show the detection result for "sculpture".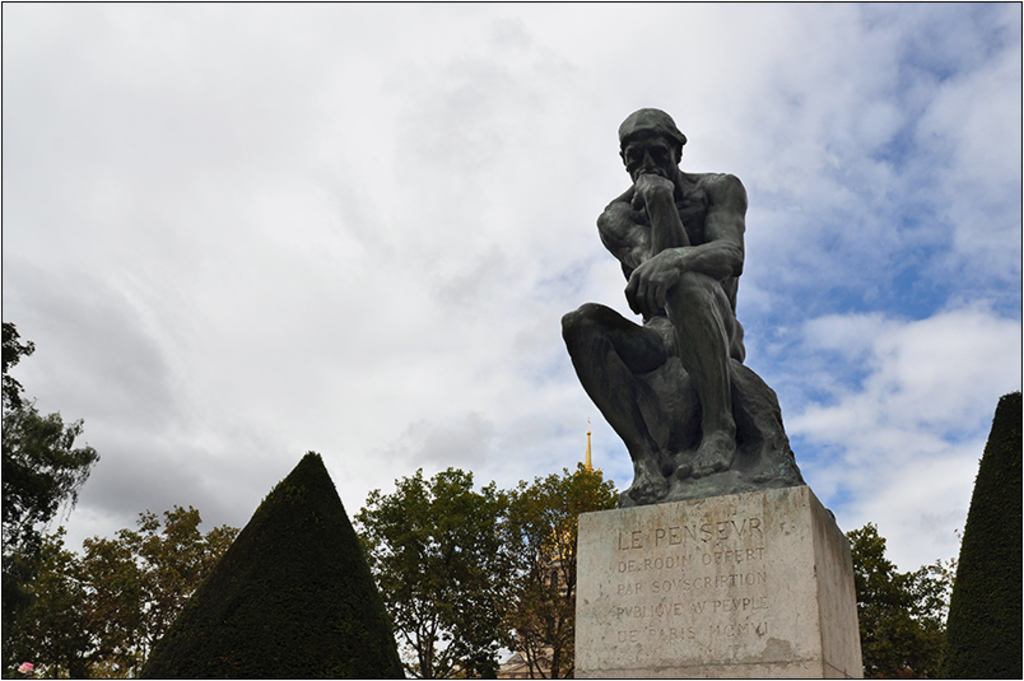
detection(563, 108, 806, 527).
